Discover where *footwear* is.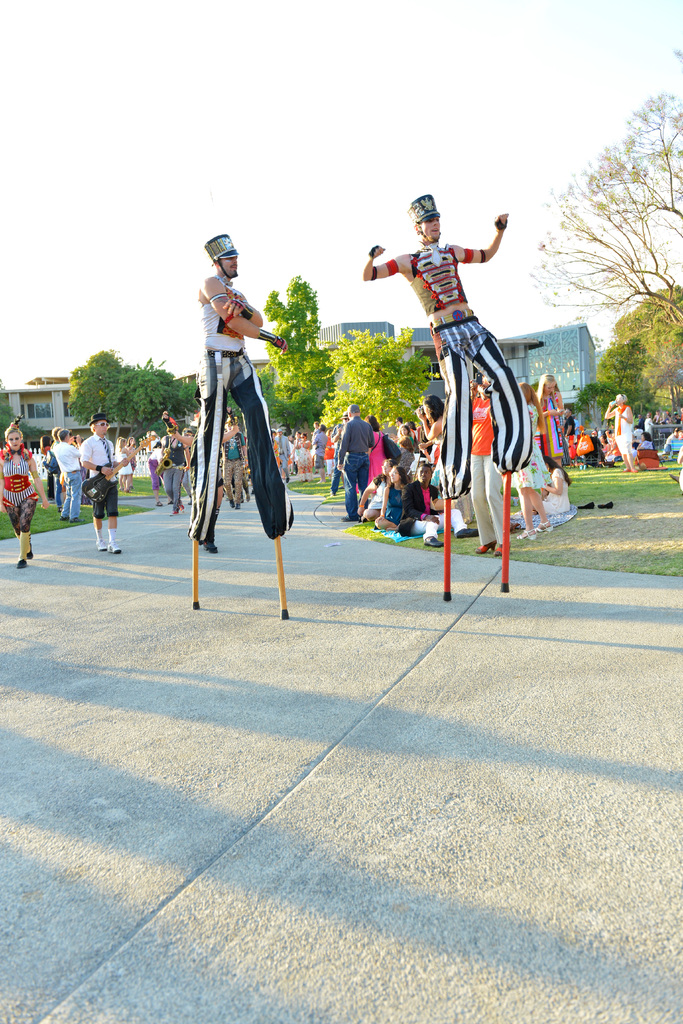
Discovered at bbox=(205, 540, 219, 556).
